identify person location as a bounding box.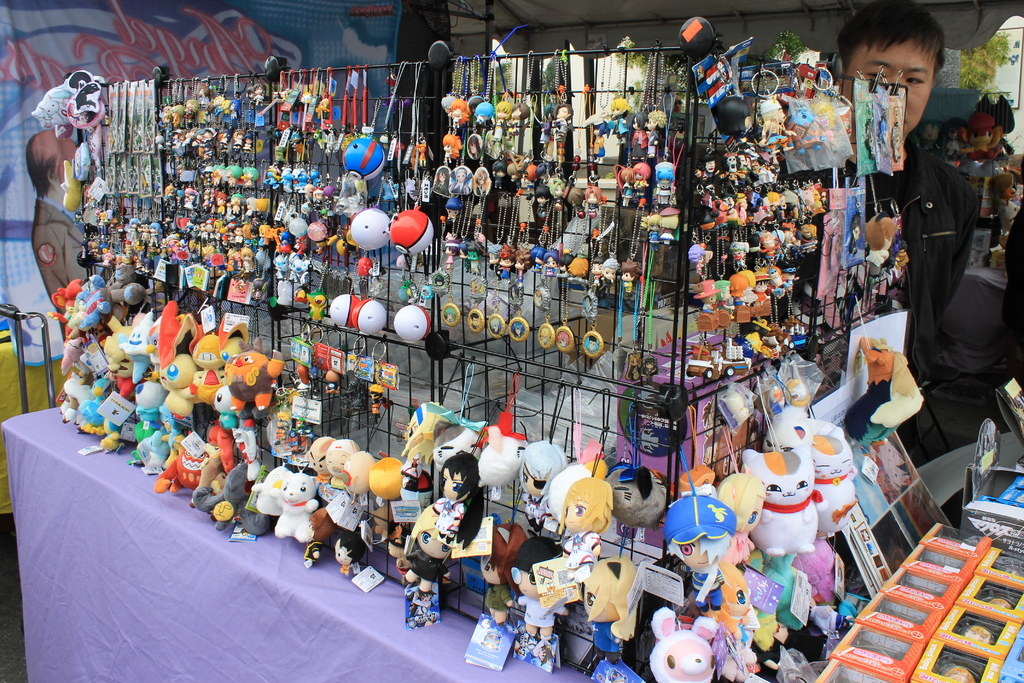
box=[481, 521, 527, 627].
